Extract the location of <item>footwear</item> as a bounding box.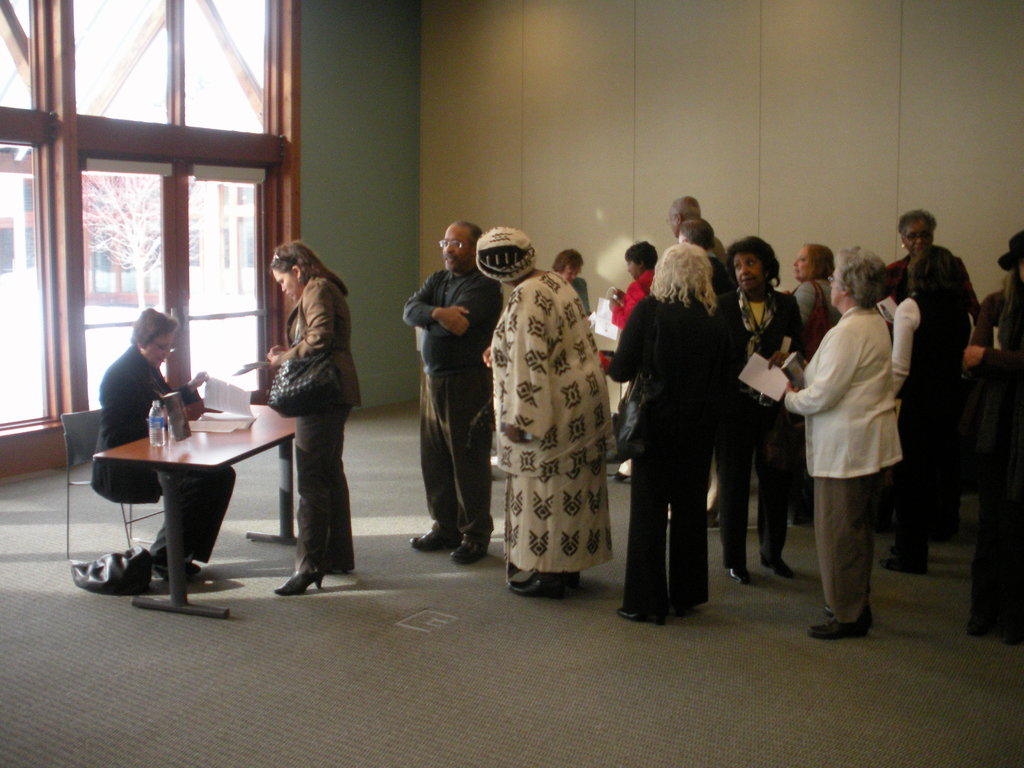
806/621/870/639.
